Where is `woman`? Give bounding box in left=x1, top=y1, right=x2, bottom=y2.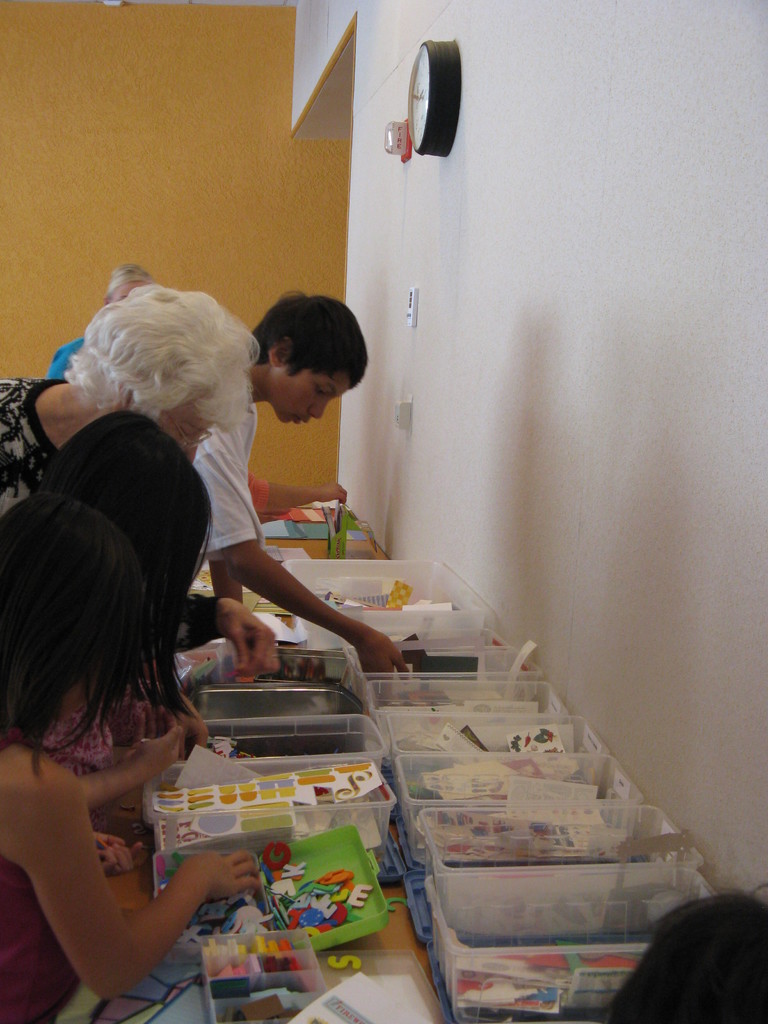
left=4, top=282, right=309, bottom=857.
